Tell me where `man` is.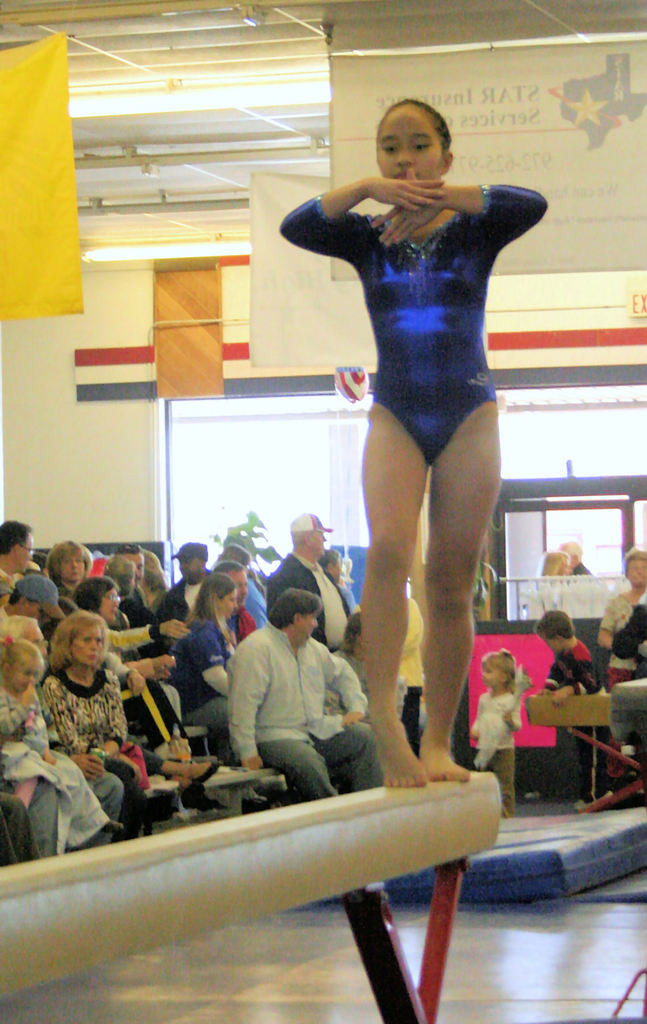
`man` is at {"left": 104, "top": 541, "right": 205, "bottom": 713}.
